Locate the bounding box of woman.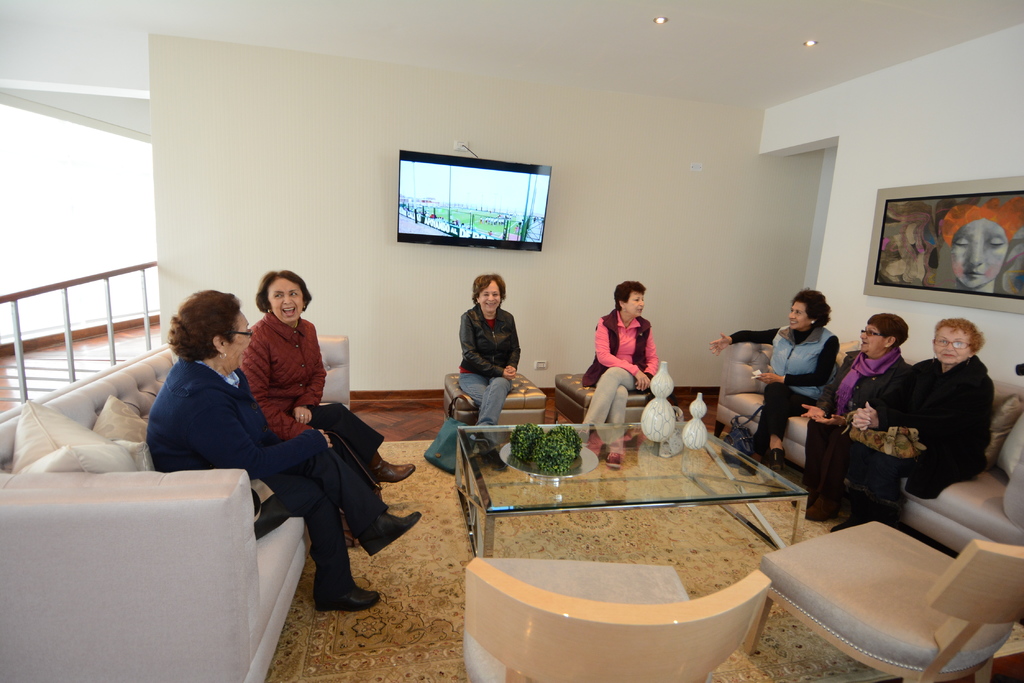
Bounding box: bbox=[456, 278, 522, 469].
